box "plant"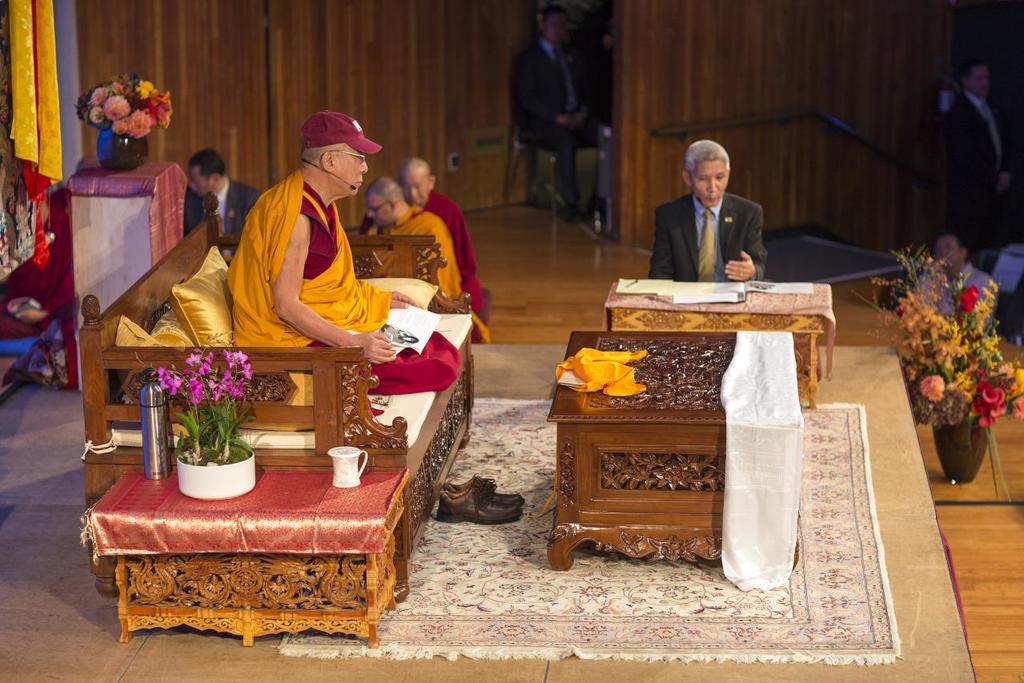
x1=72 y1=70 x2=182 y2=177
